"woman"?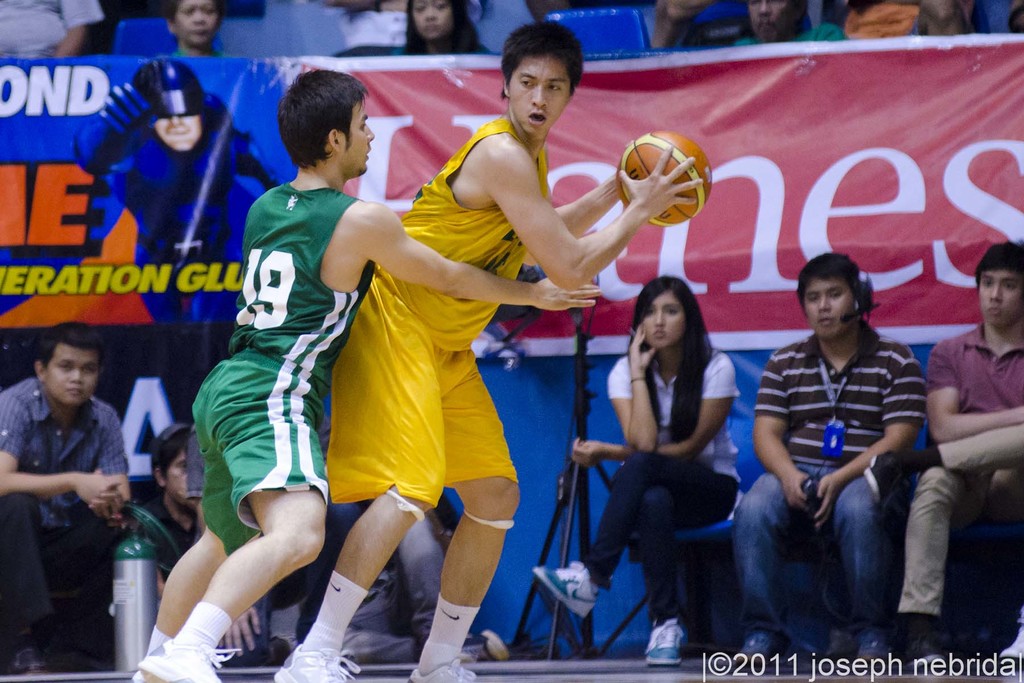
detection(400, 0, 484, 54)
